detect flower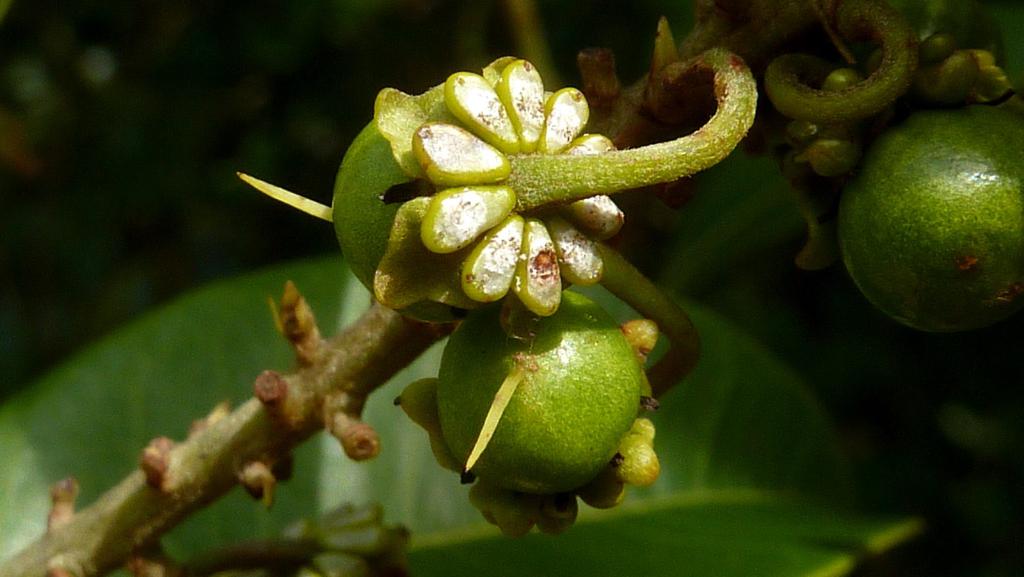
<box>412,59,628,318</box>
